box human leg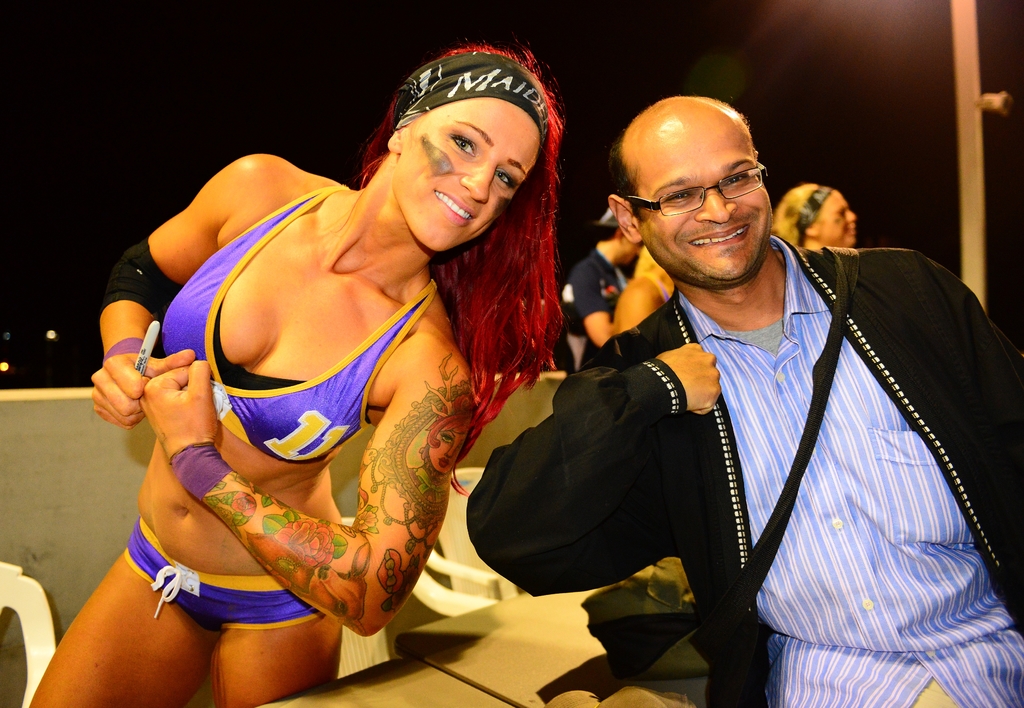
bbox=[215, 571, 346, 696]
